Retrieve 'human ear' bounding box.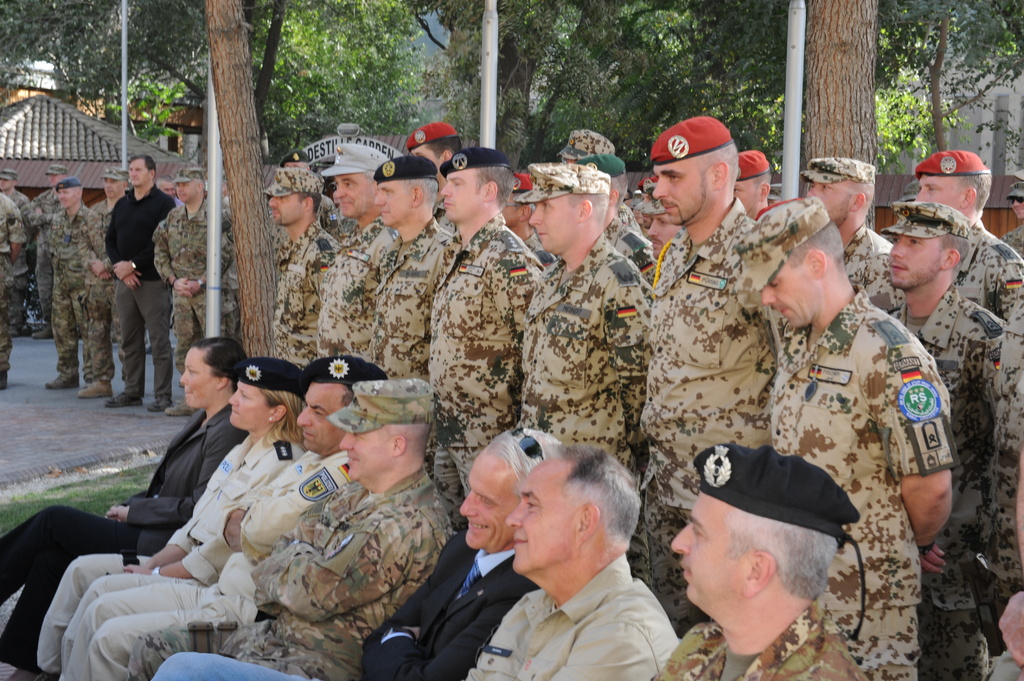
Bounding box: [x1=945, y1=246, x2=960, y2=266].
